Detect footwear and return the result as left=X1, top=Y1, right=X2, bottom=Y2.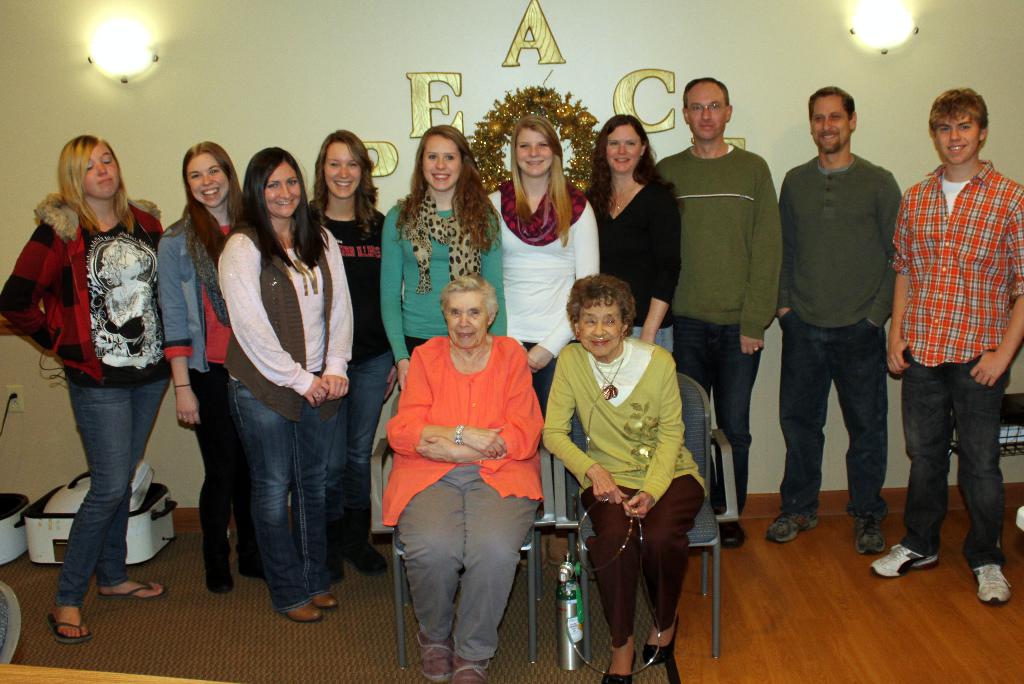
left=719, top=515, right=742, bottom=547.
